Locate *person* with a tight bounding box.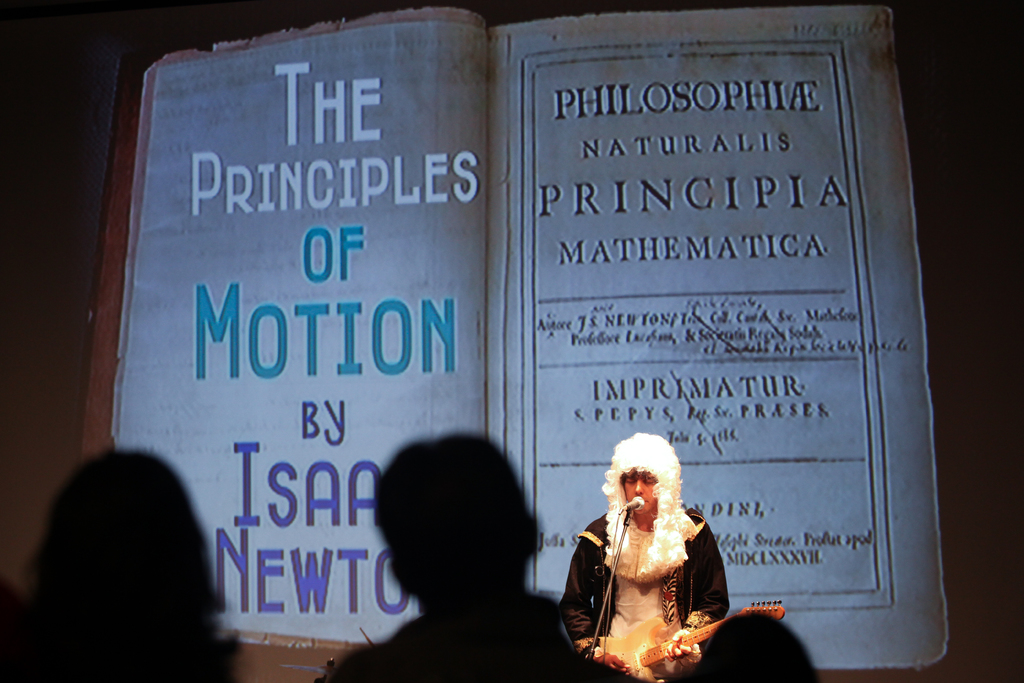
box(327, 427, 618, 682).
